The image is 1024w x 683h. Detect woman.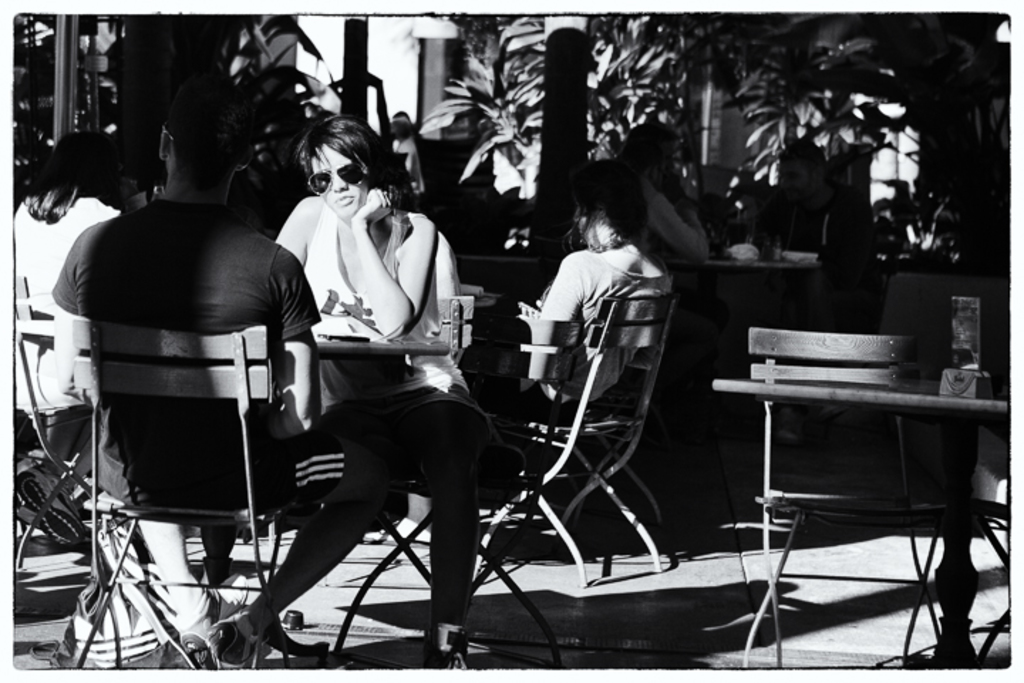
Detection: locate(259, 101, 481, 672).
